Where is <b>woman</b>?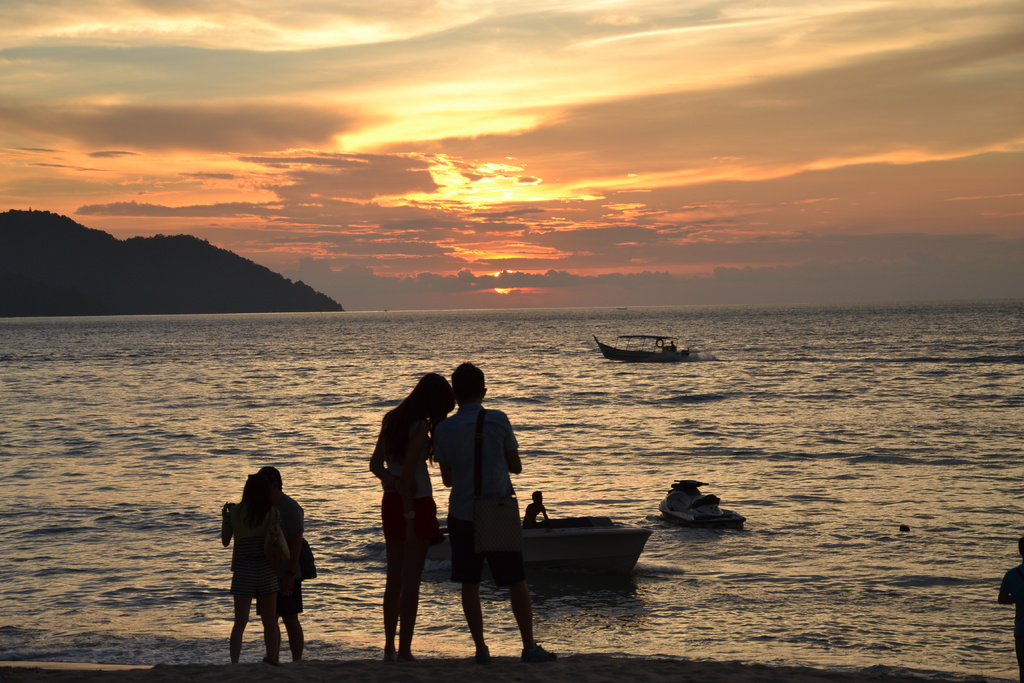
[x1=344, y1=365, x2=454, y2=657].
